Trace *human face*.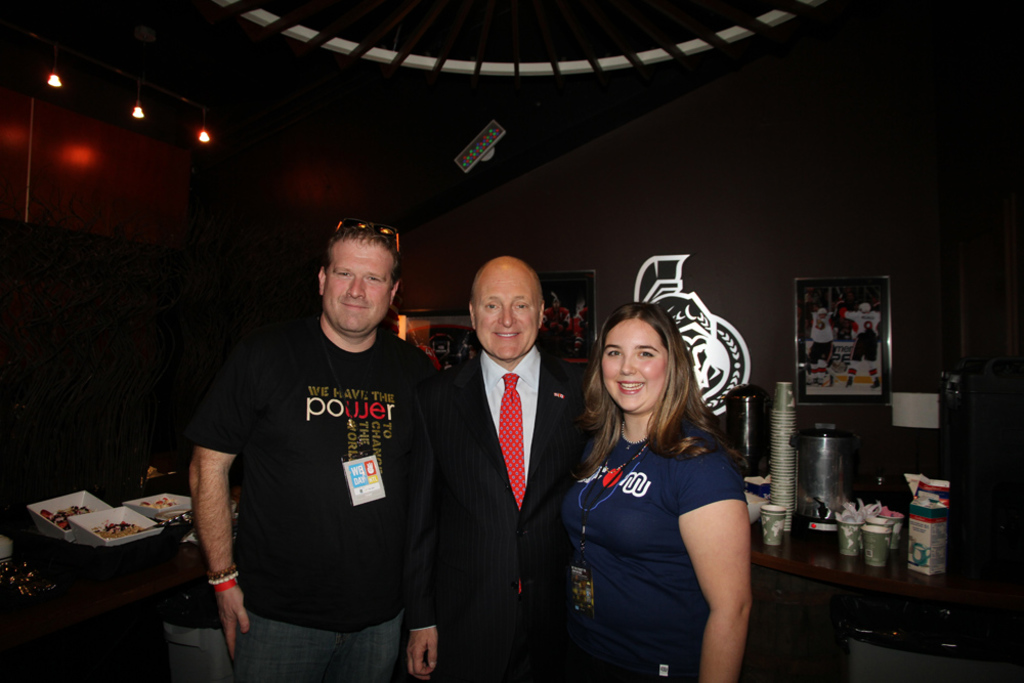
Traced to bbox=[323, 240, 389, 334].
